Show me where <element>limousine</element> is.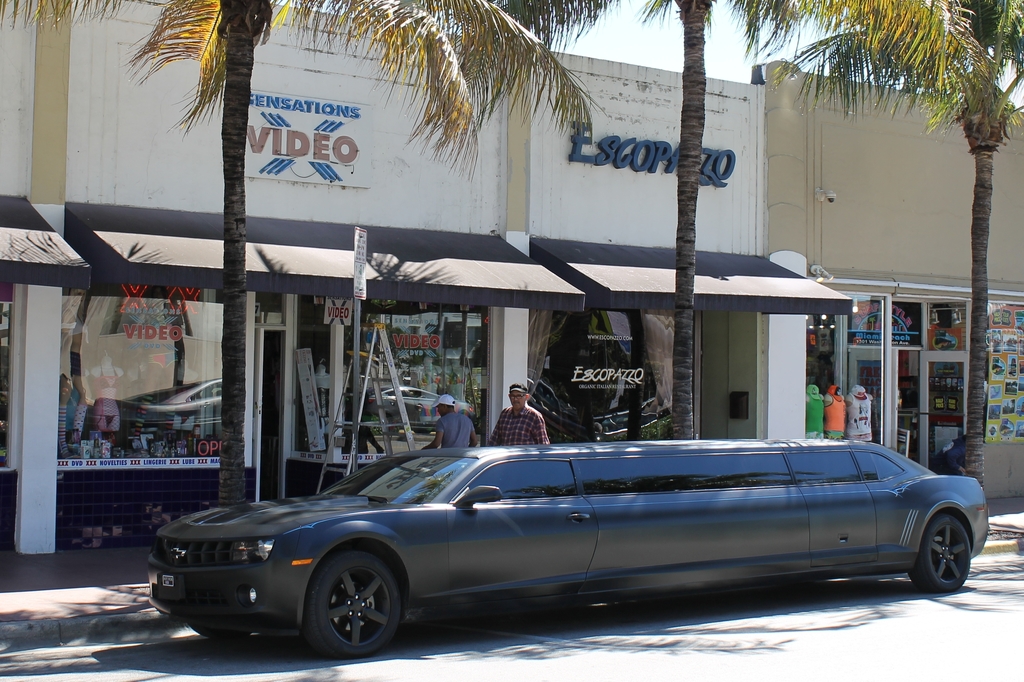
<element>limousine</element> is at <box>149,439,988,658</box>.
